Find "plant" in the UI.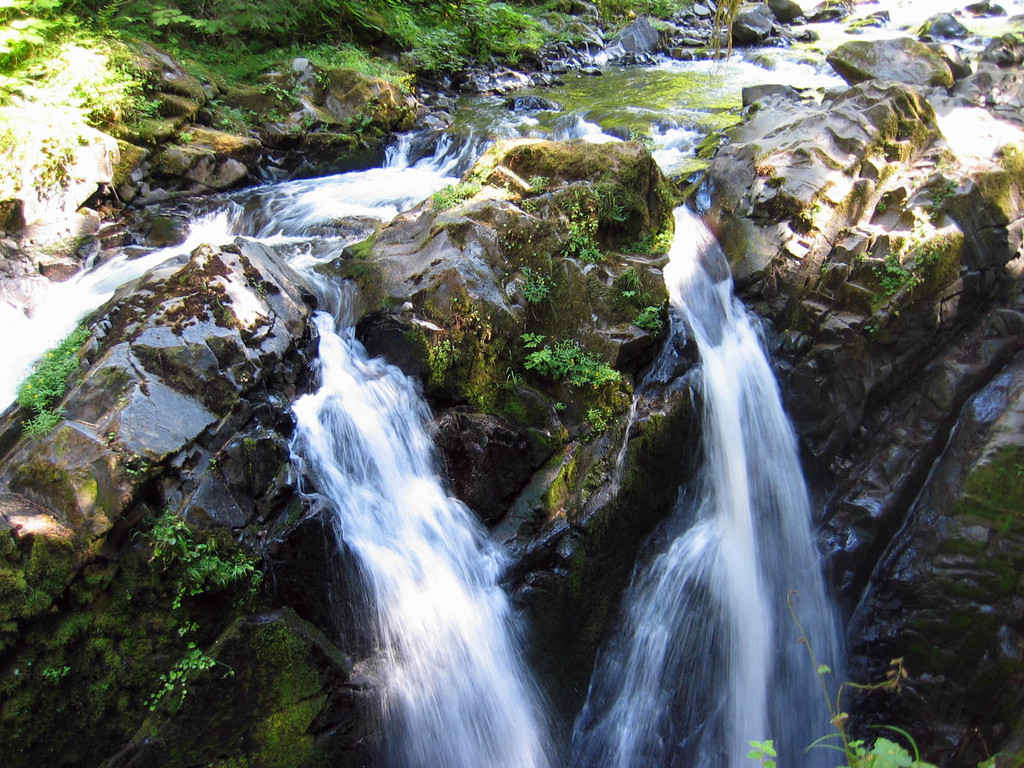
UI element at 102:627:146:689.
